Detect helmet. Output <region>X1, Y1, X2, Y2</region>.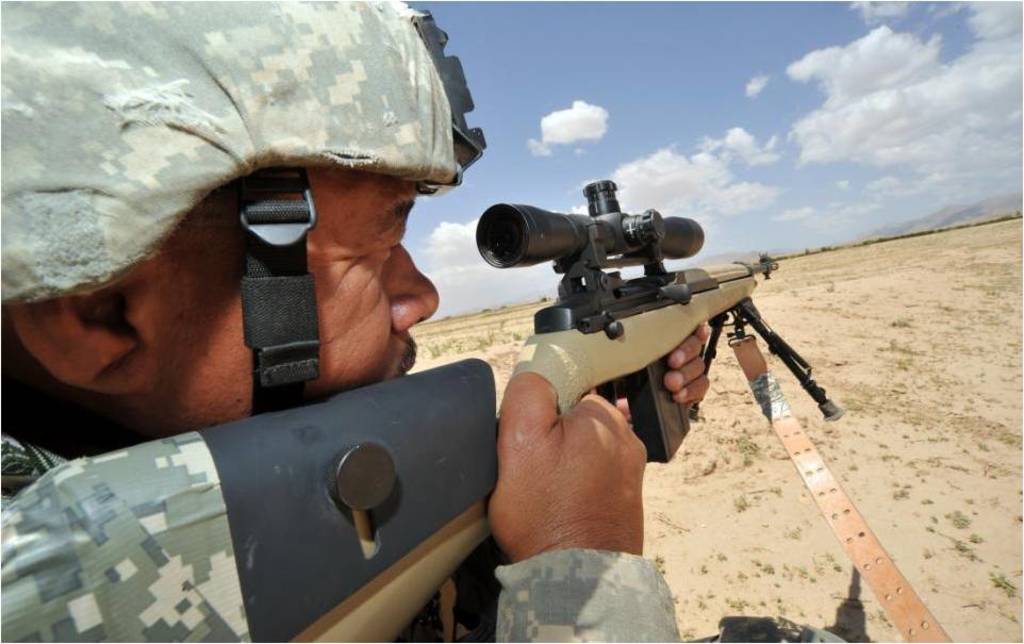
<region>0, 0, 490, 418</region>.
